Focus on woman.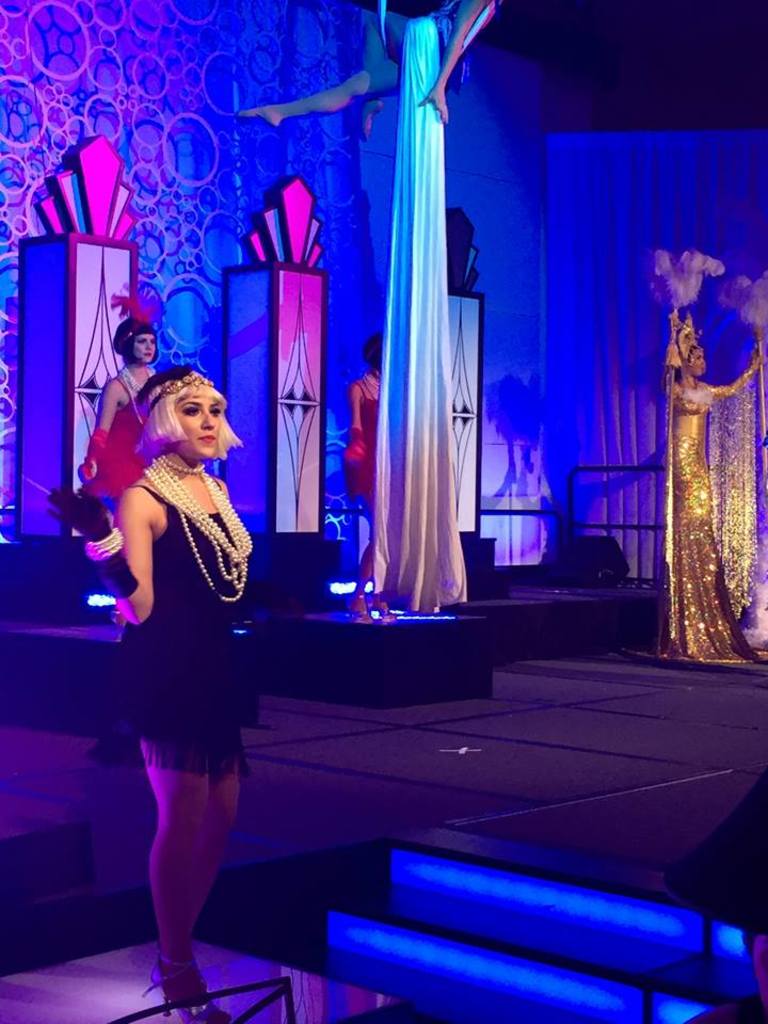
Focused at <box>79,276,165,585</box>.
